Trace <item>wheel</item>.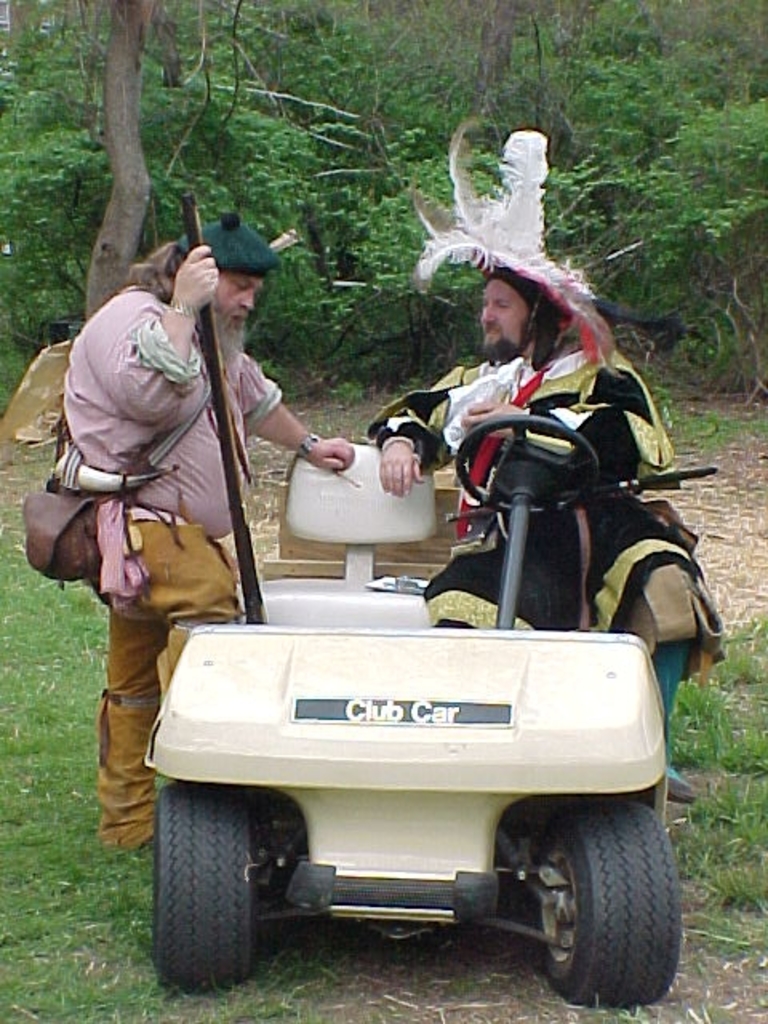
Traced to {"x1": 166, "y1": 774, "x2": 266, "y2": 971}.
